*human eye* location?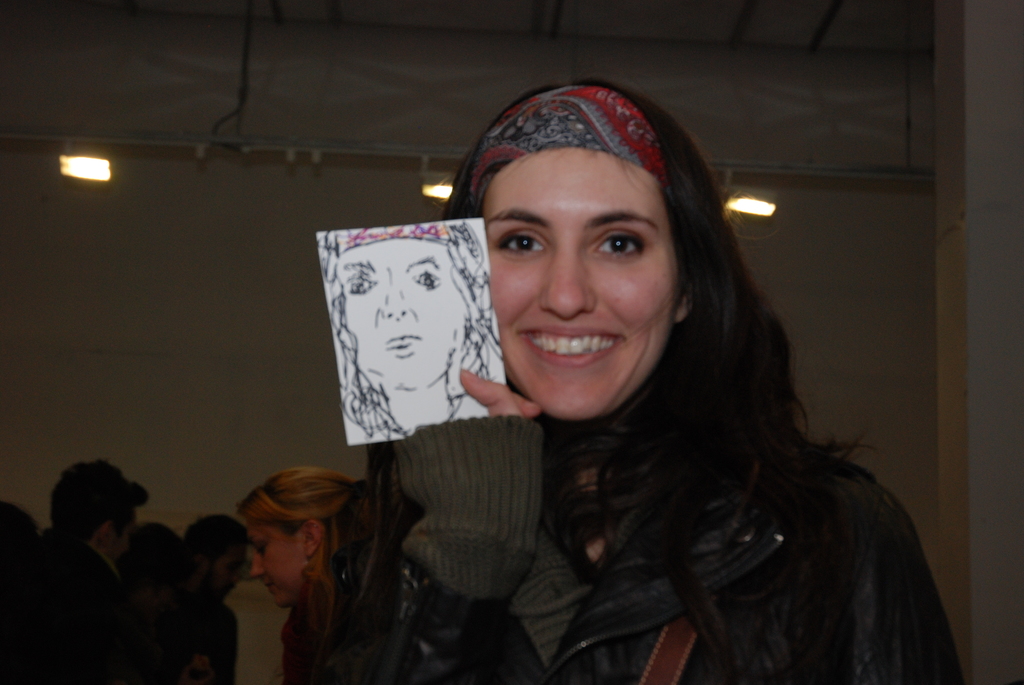
[x1=570, y1=207, x2=662, y2=276]
